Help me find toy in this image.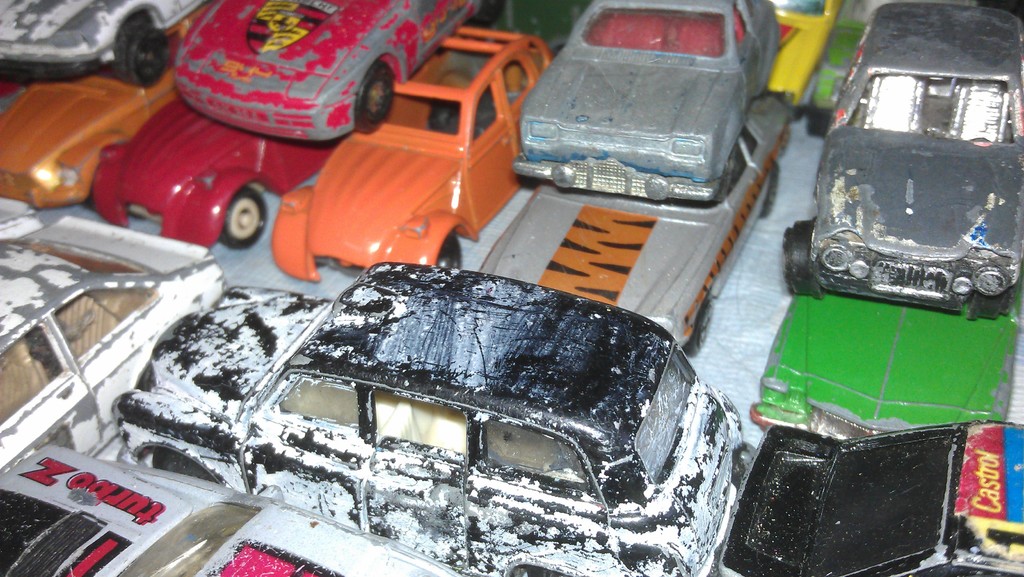
Found it: {"x1": 0, "y1": 209, "x2": 228, "y2": 491}.
